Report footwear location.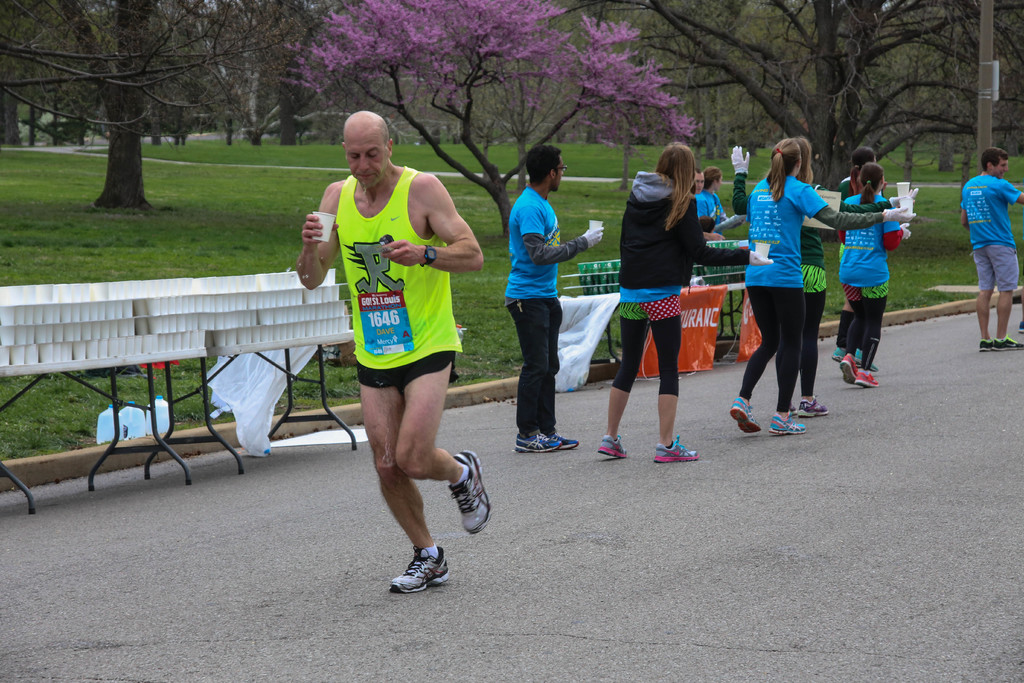
Report: (852, 347, 863, 361).
